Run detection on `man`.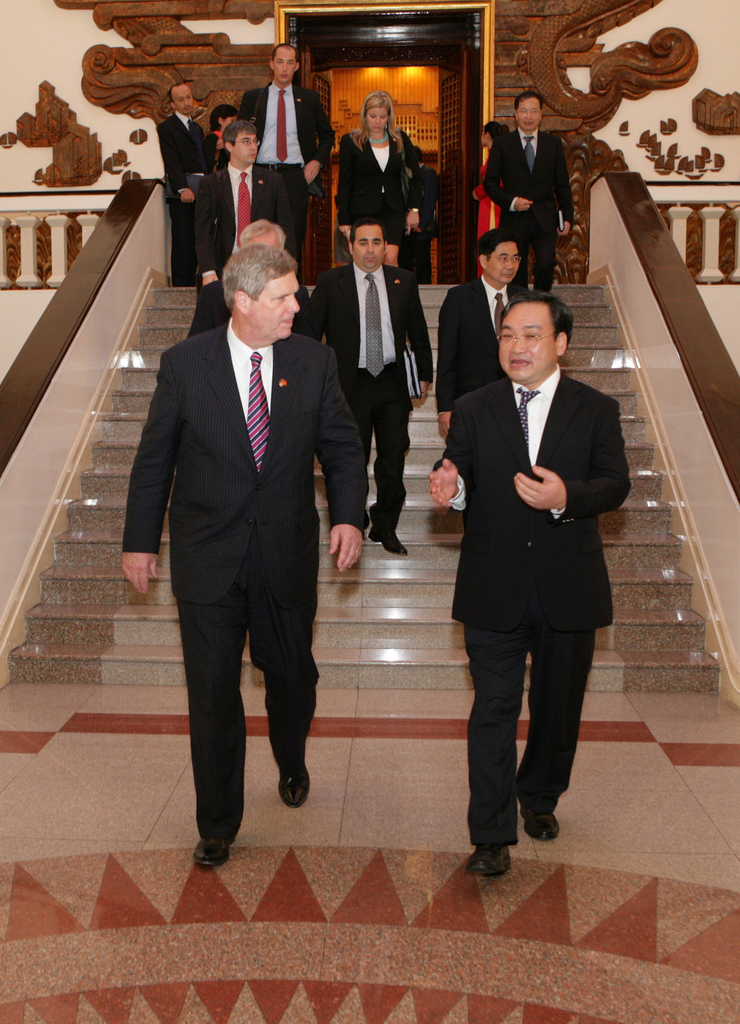
Result: crop(233, 43, 342, 283).
